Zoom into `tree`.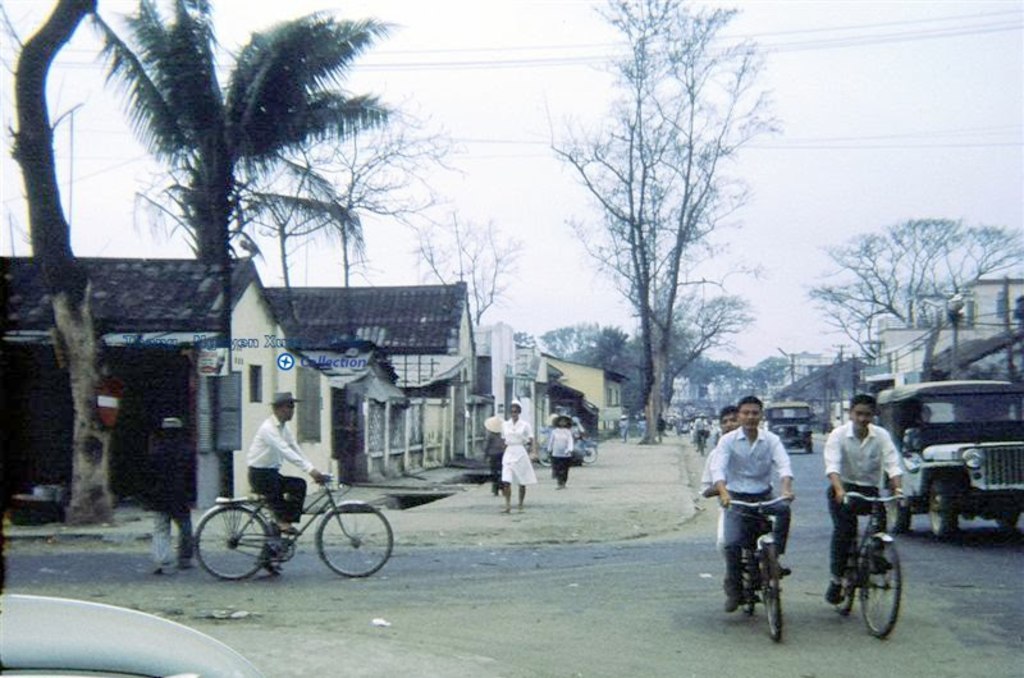
Zoom target: <bbox>1, 0, 124, 527</bbox>.
